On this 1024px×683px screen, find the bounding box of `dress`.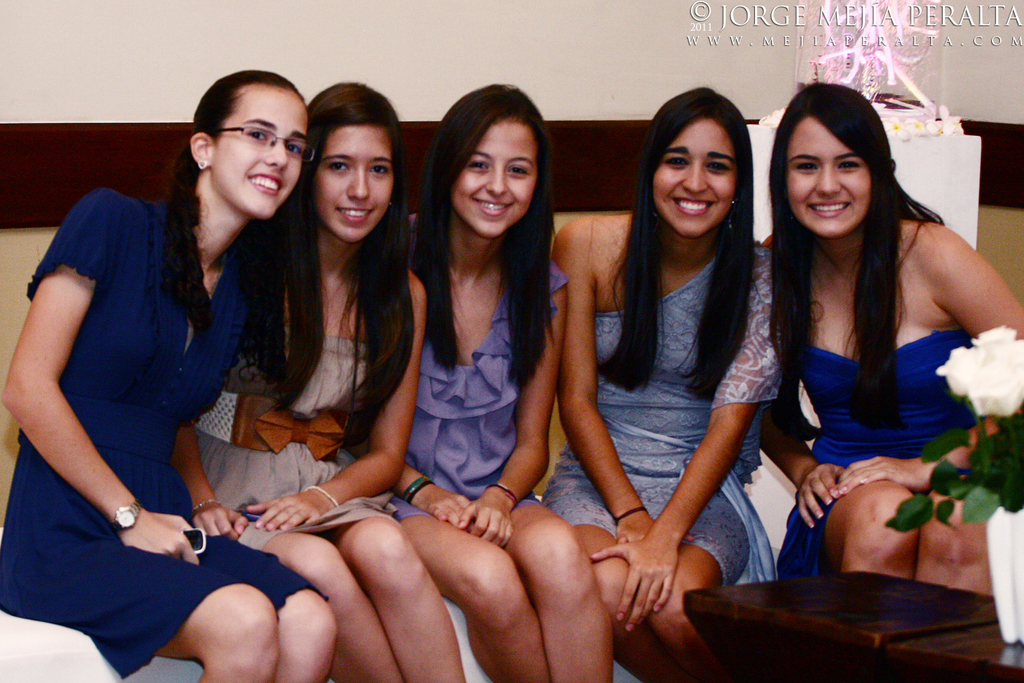
Bounding box: (774,331,980,578).
